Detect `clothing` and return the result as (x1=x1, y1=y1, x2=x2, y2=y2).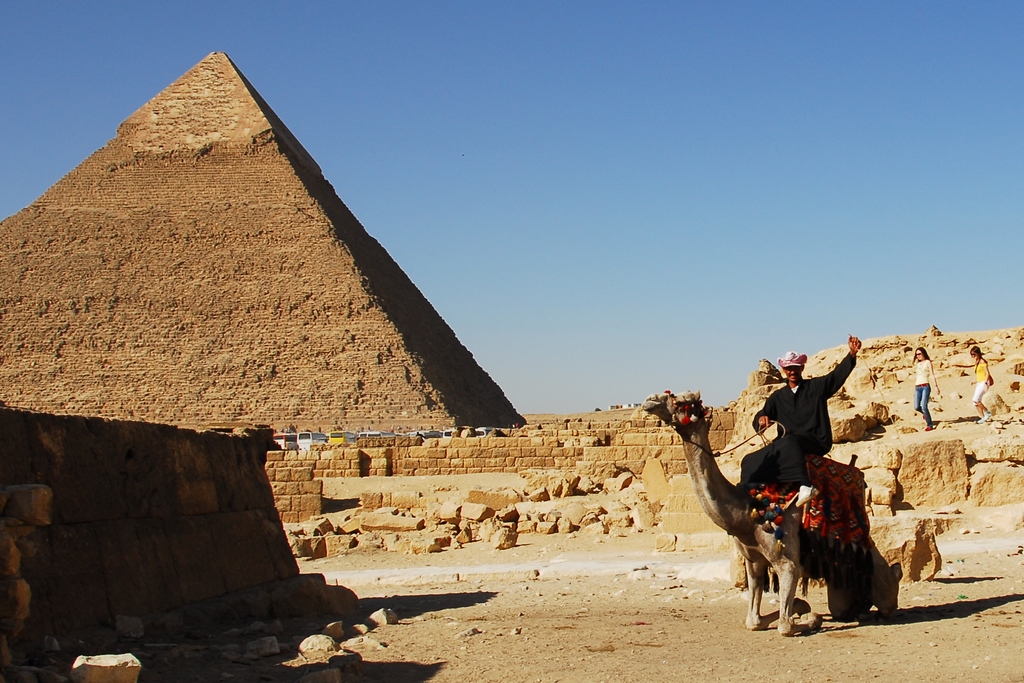
(x1=914, y1=352, x2=938, y2=416).
